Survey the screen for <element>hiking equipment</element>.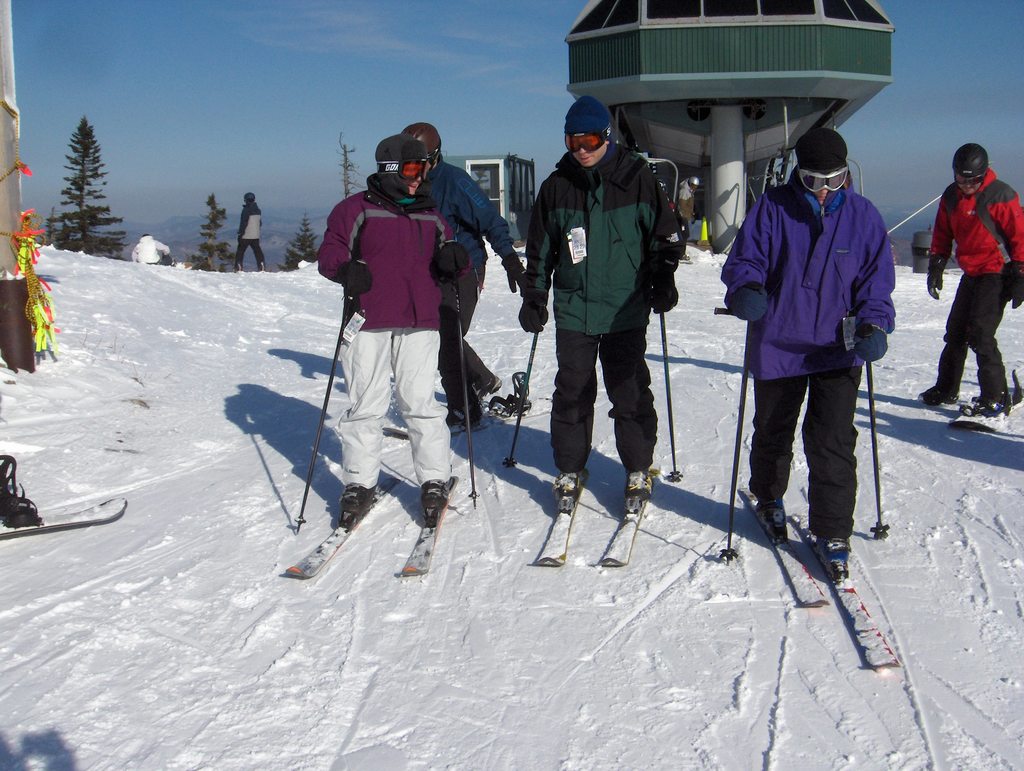
Survey found: rect(504, 309, 546, 474).
